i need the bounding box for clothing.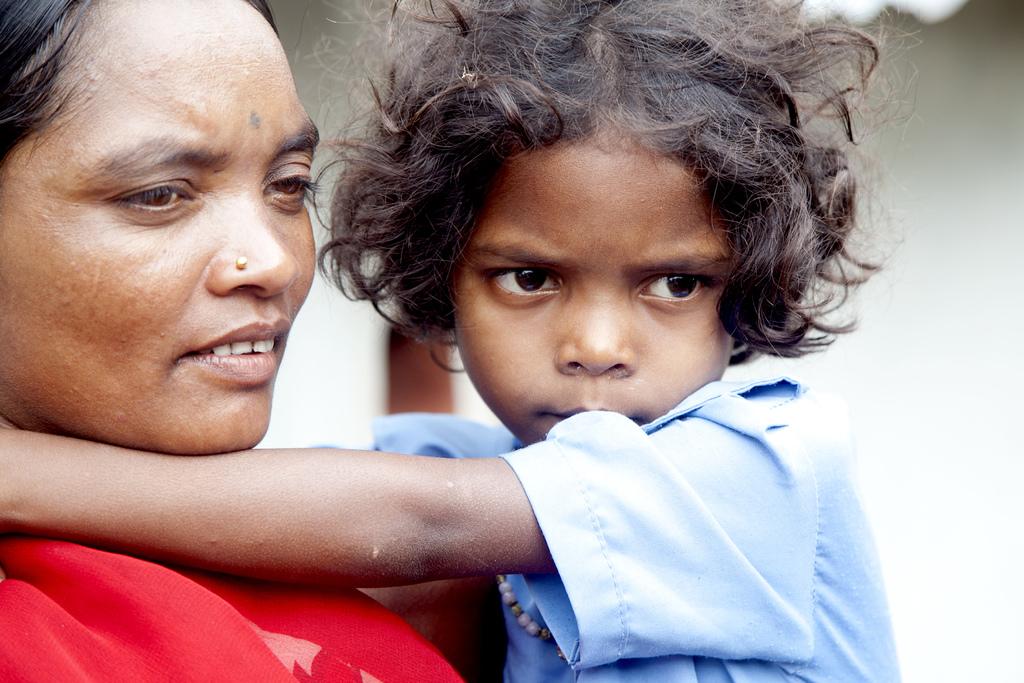
Here it is: Rect(371, 334, 938, 666).
